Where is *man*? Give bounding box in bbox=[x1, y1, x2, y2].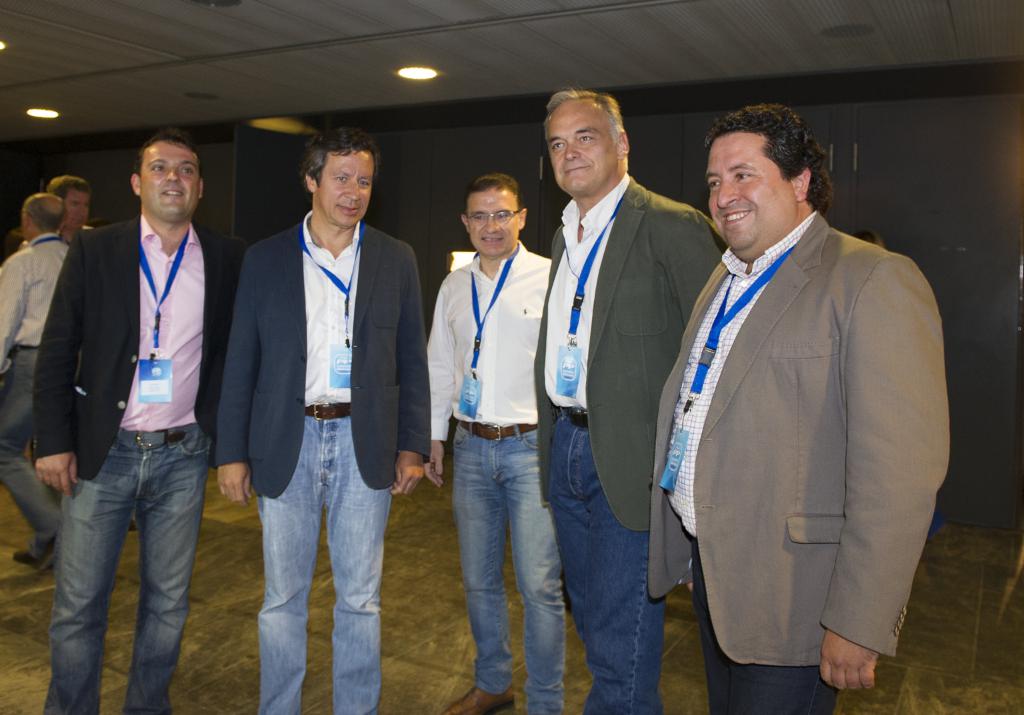
bbox=[641, 85, 936, 714].
